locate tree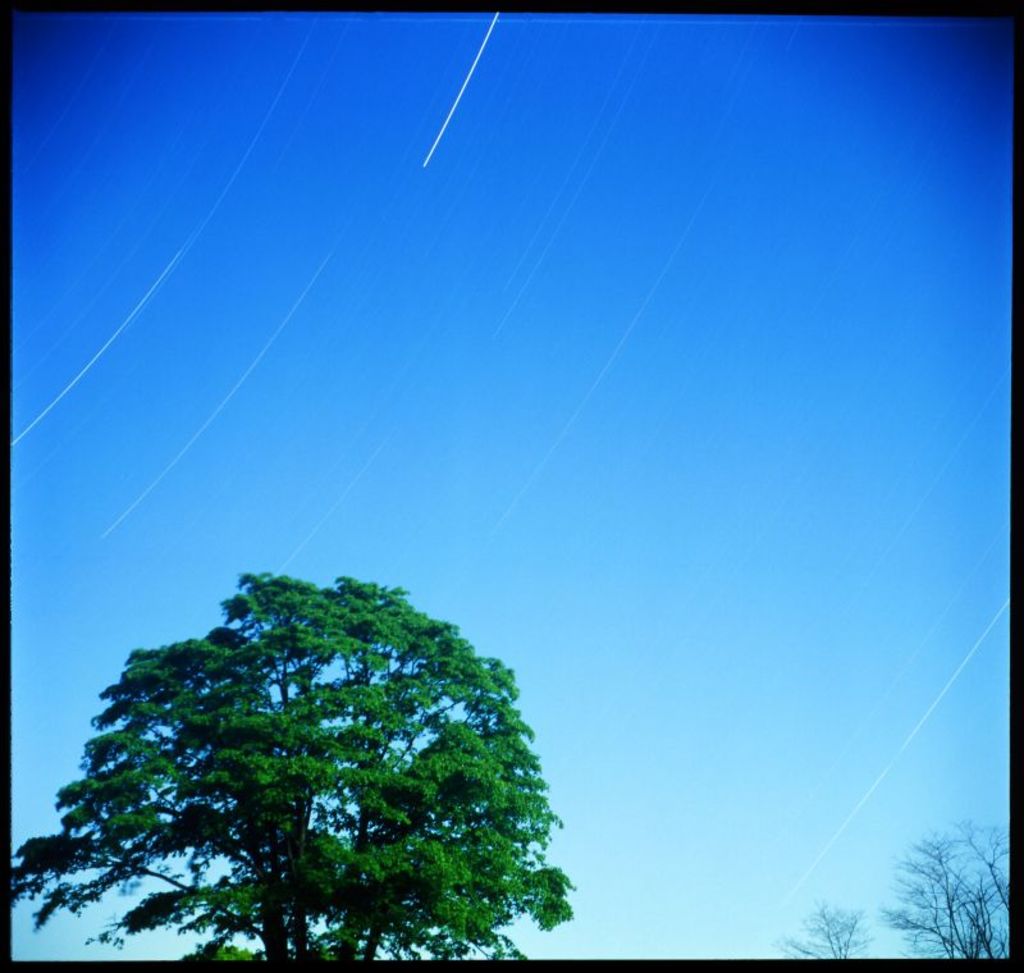
13/577/584/969
